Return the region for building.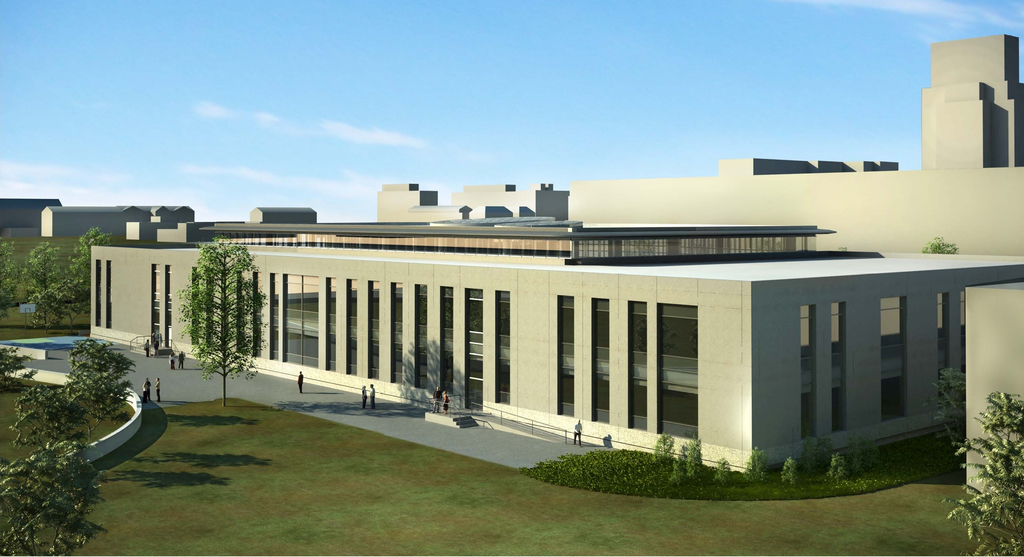
detection(373, 32, 1023, 520).
